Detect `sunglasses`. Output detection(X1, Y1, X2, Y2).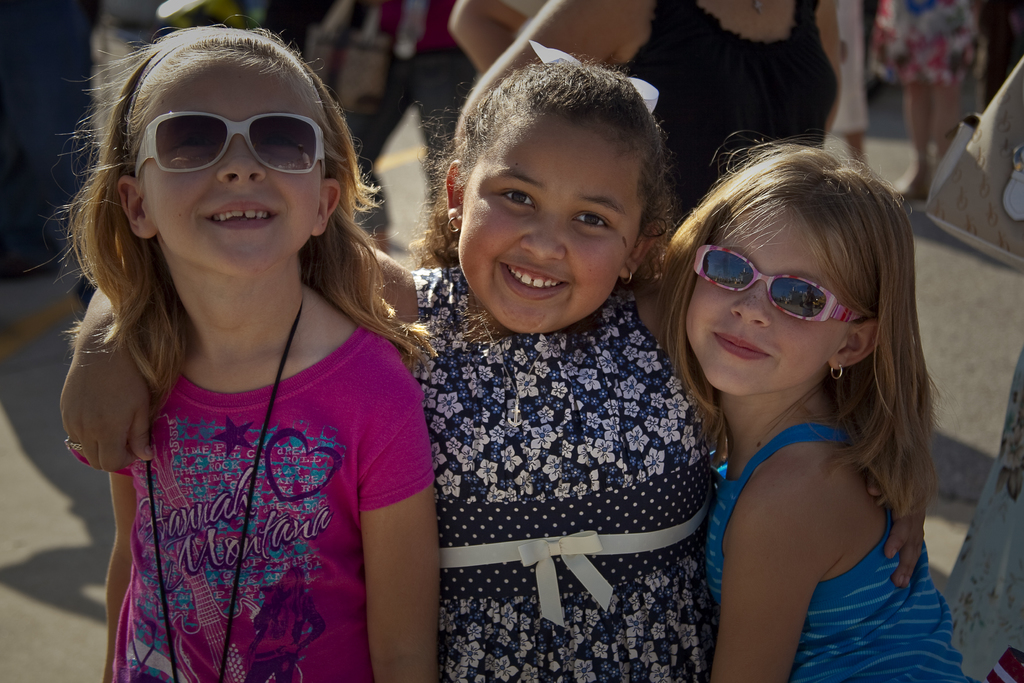
detection(132, 111, 330, 176).
